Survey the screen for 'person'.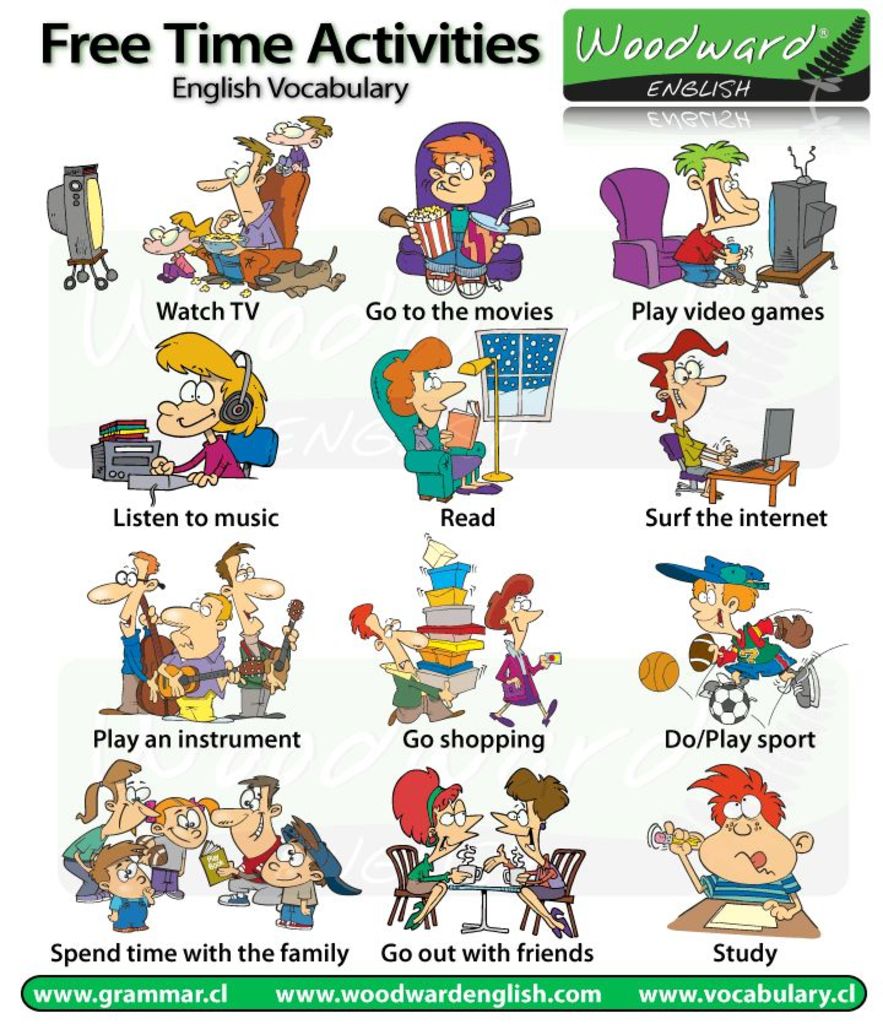
Survey found: (x1=633, y1=316, x2=743, y2=498).
